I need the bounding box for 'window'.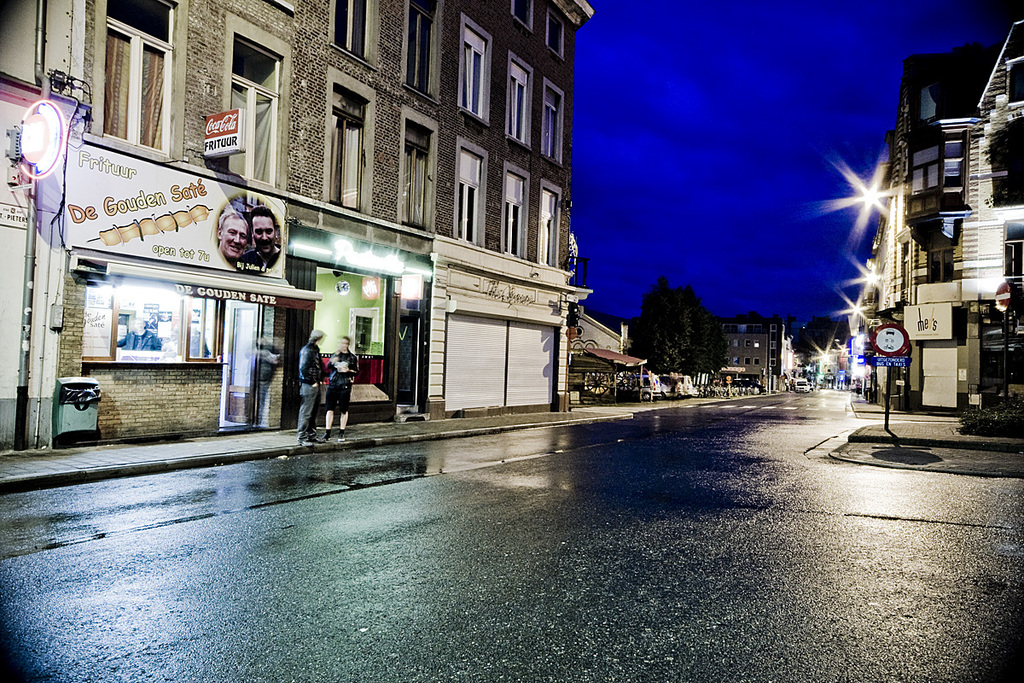
Here it is: {"left": 101, "top": 0, "right": 182, "bottom": 151}.
